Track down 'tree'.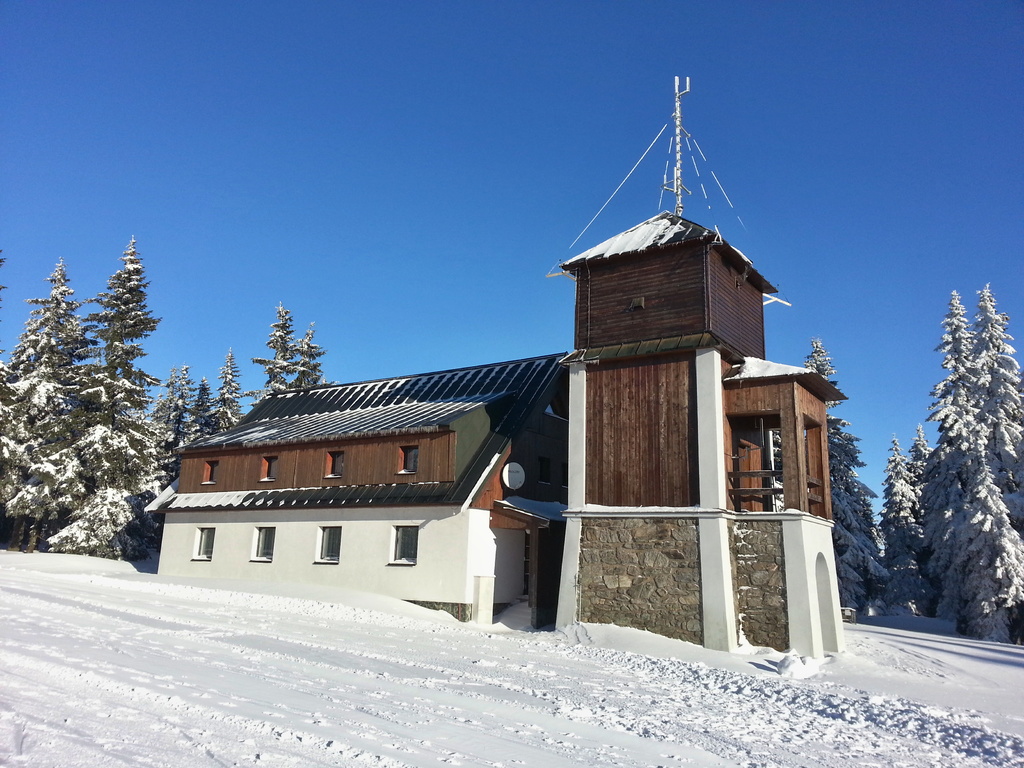
Tracked to l=86, t=246, r=168, b=562.
